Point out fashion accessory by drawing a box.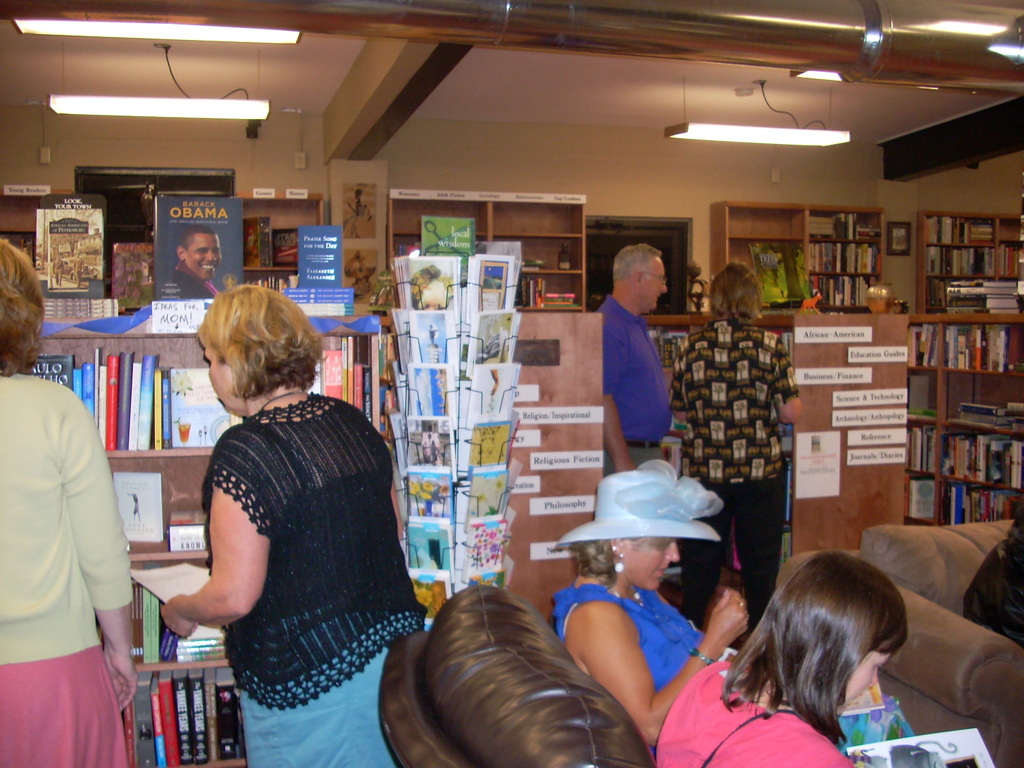
BBox(556, 457, 723, 549).
